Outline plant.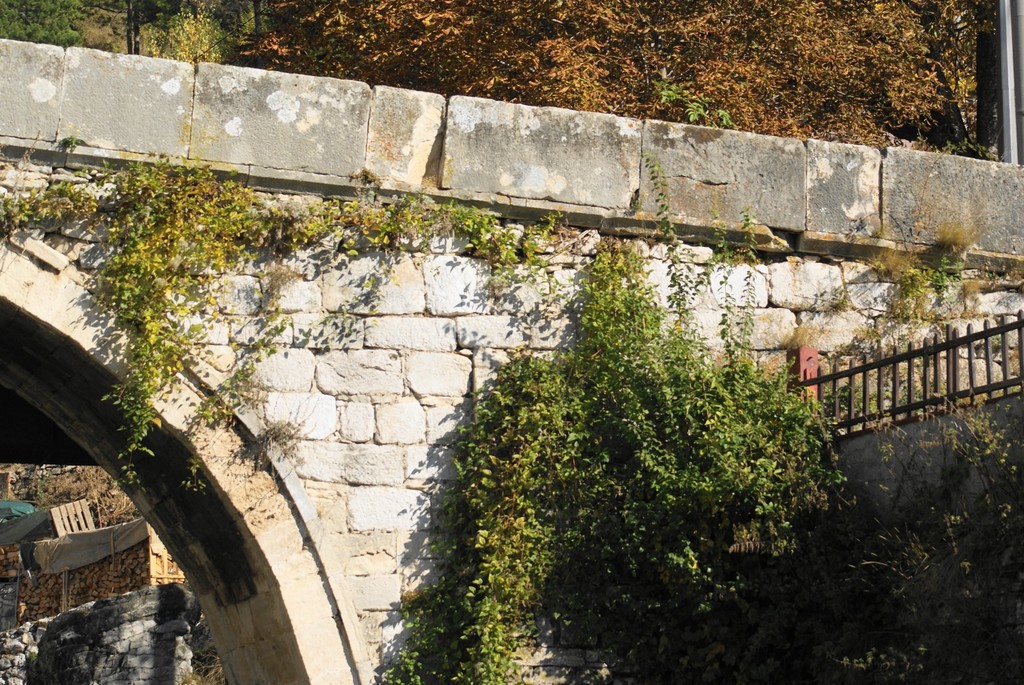
Outline: left=241, top=403, right=310, bottom=466.
